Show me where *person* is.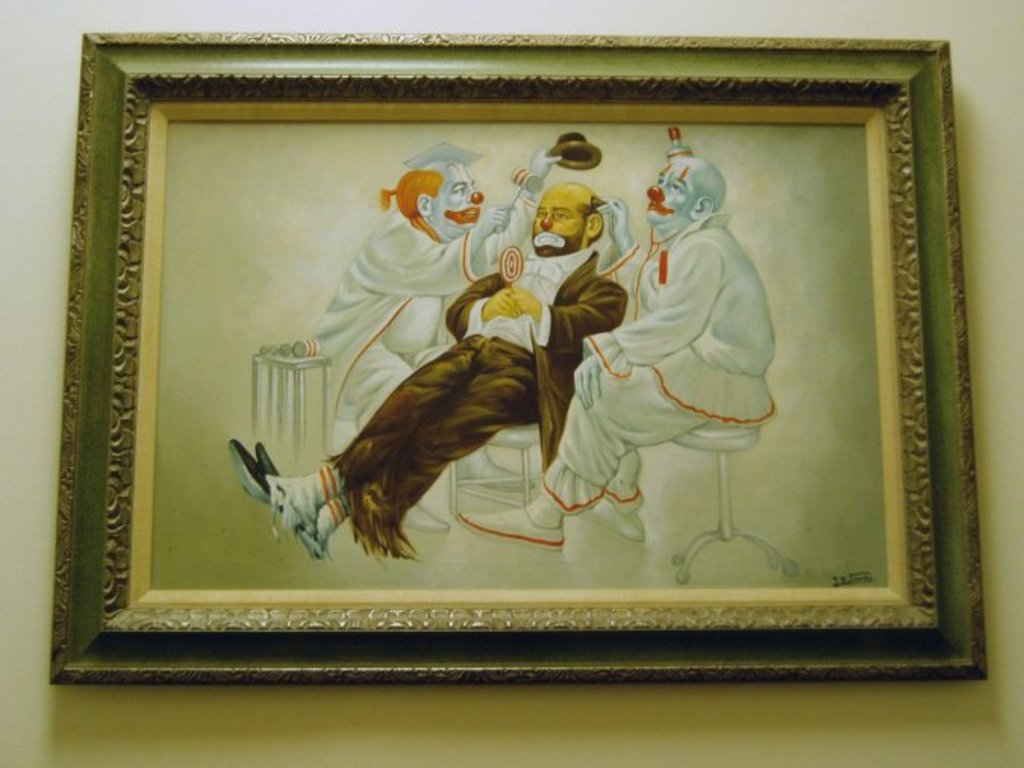
*person* is at x1=214, y1=192, x2=623, y2=568.
